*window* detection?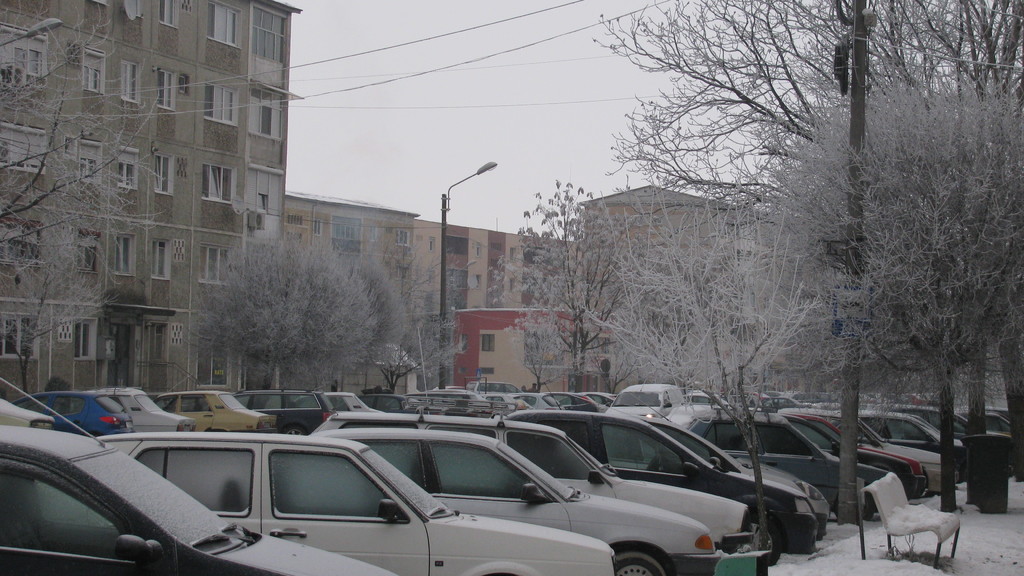
crop(1, 309, 38, 354)
